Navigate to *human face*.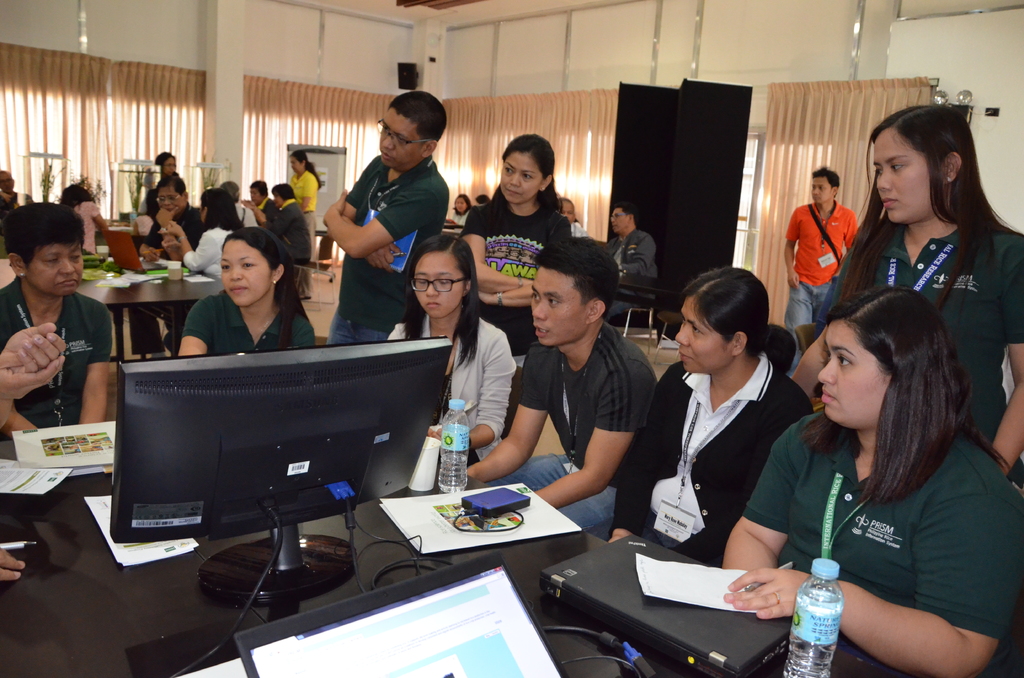
Navigation target: [x1=276, y1=183, x2=286, y2=208].
